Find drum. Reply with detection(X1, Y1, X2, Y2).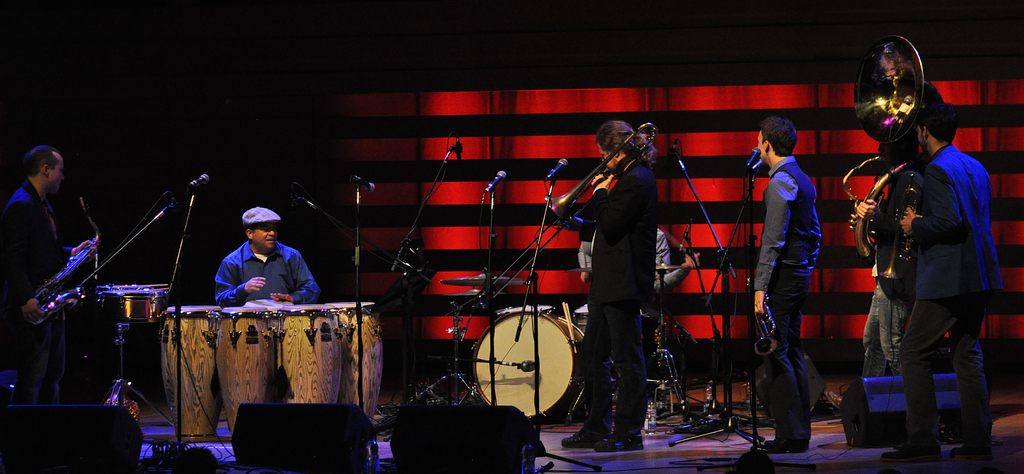
detection(102, 288, 168, 327).
